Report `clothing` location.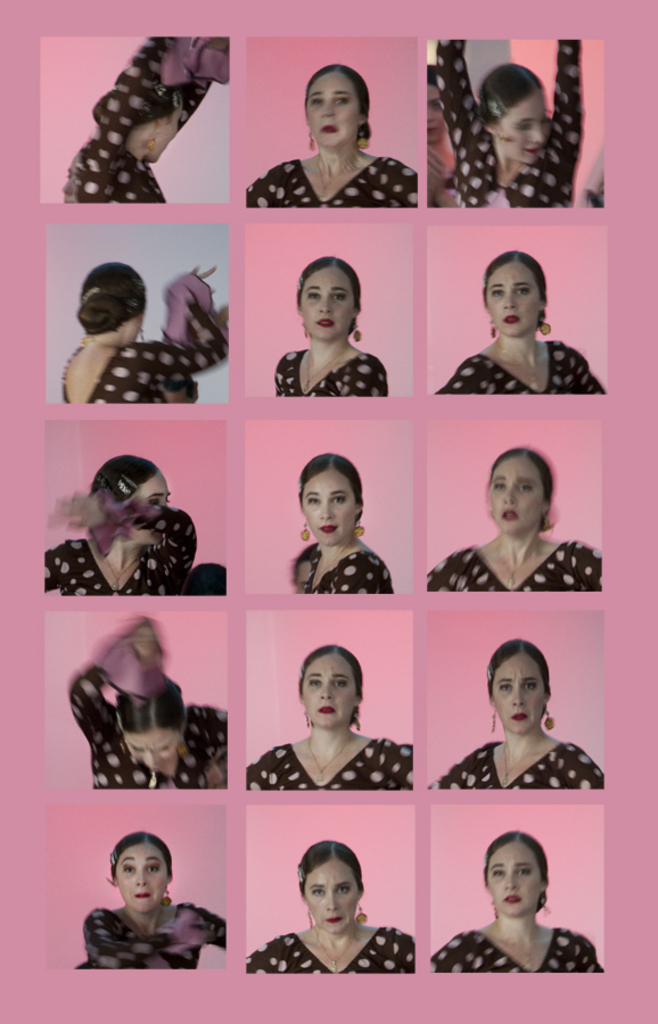
Report: box(247, 154, 420, 210).
